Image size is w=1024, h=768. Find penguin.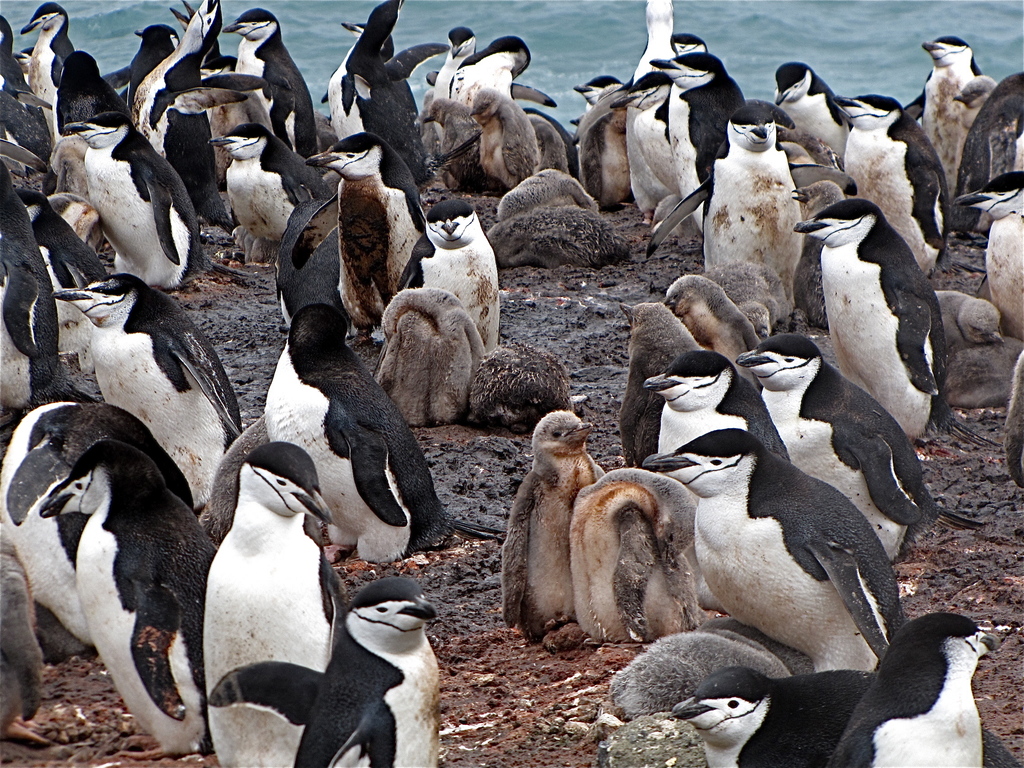
detection(738, 332, 980, 557).
